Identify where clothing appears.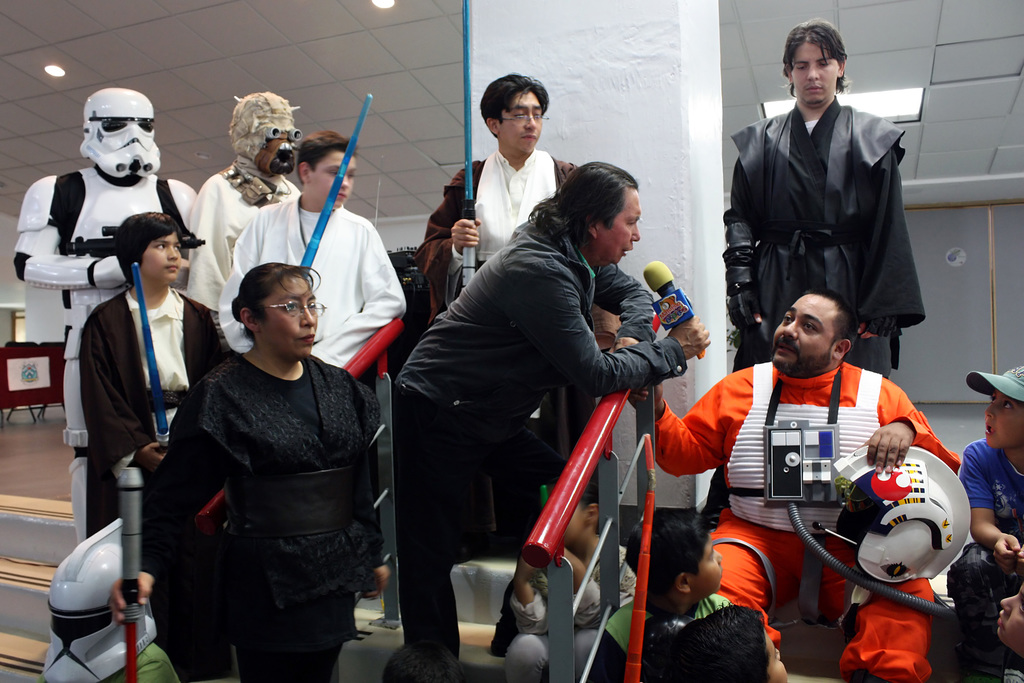
Appears at [73,281,191,608].
